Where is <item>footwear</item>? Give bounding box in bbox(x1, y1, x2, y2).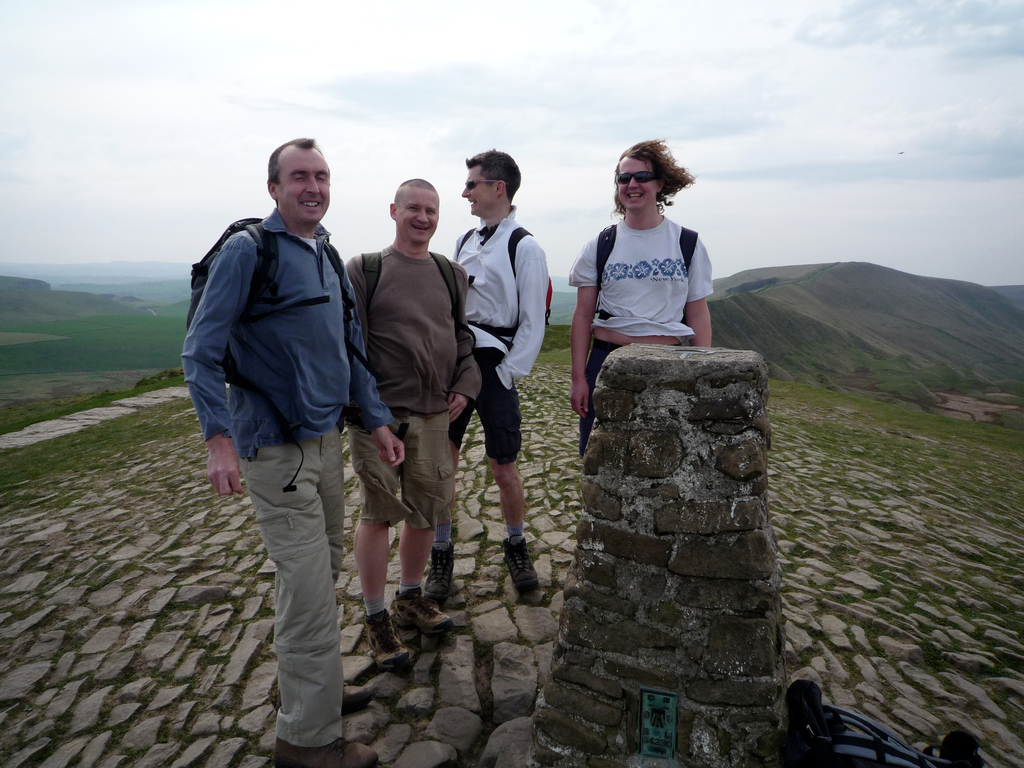
bbox(271, 735, 391, 767).
